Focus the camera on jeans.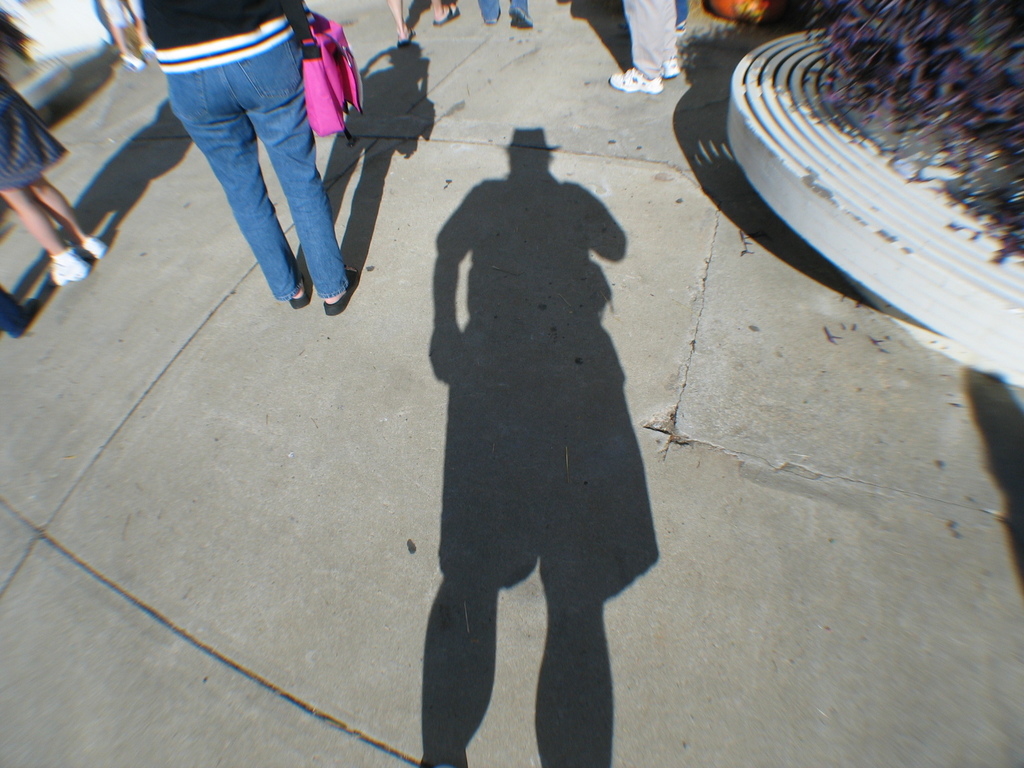
Focus region: x1=477, y1=0, x2=528, y2=26.
